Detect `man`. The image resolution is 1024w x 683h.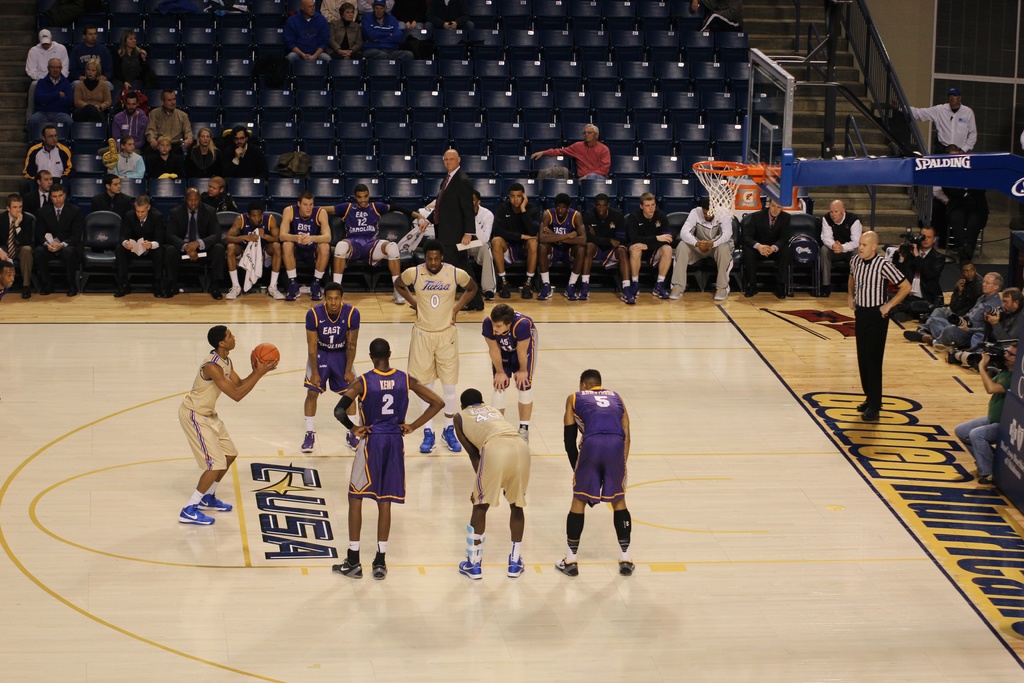
359/0/395/47.
